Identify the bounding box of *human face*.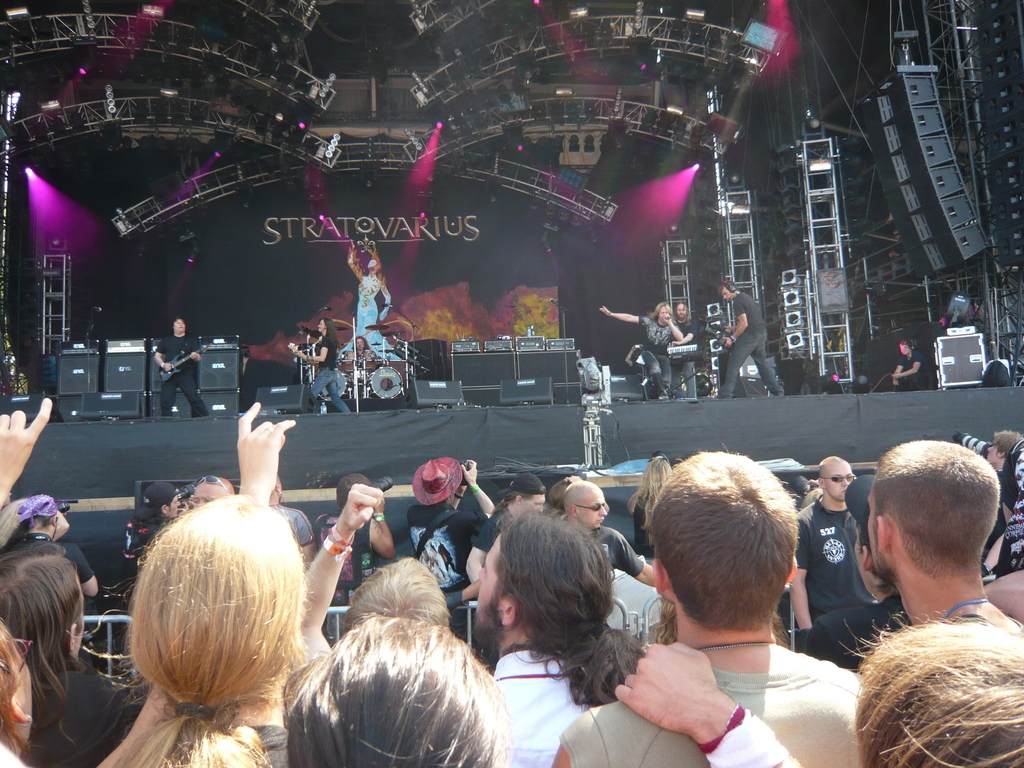
822,461,854,500.
